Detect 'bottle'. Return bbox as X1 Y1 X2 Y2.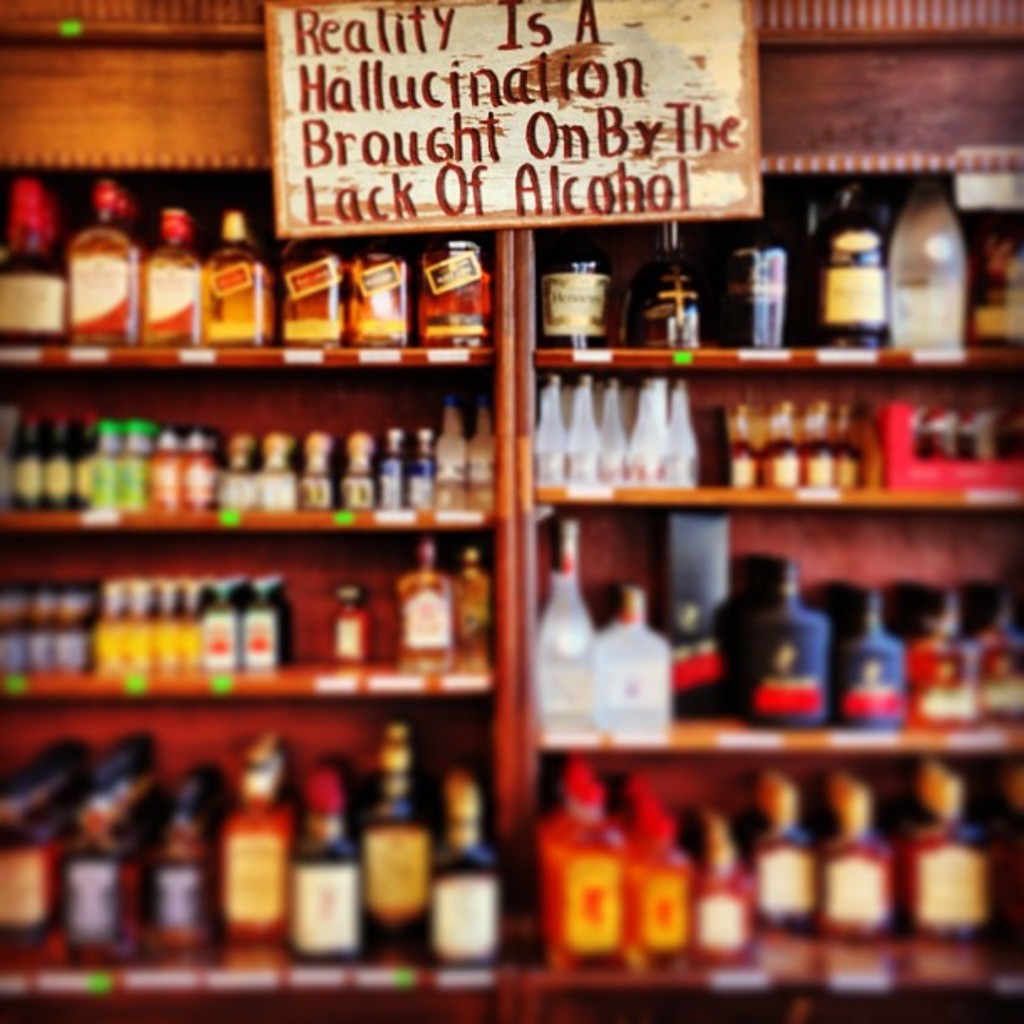
274 239 341 348.
